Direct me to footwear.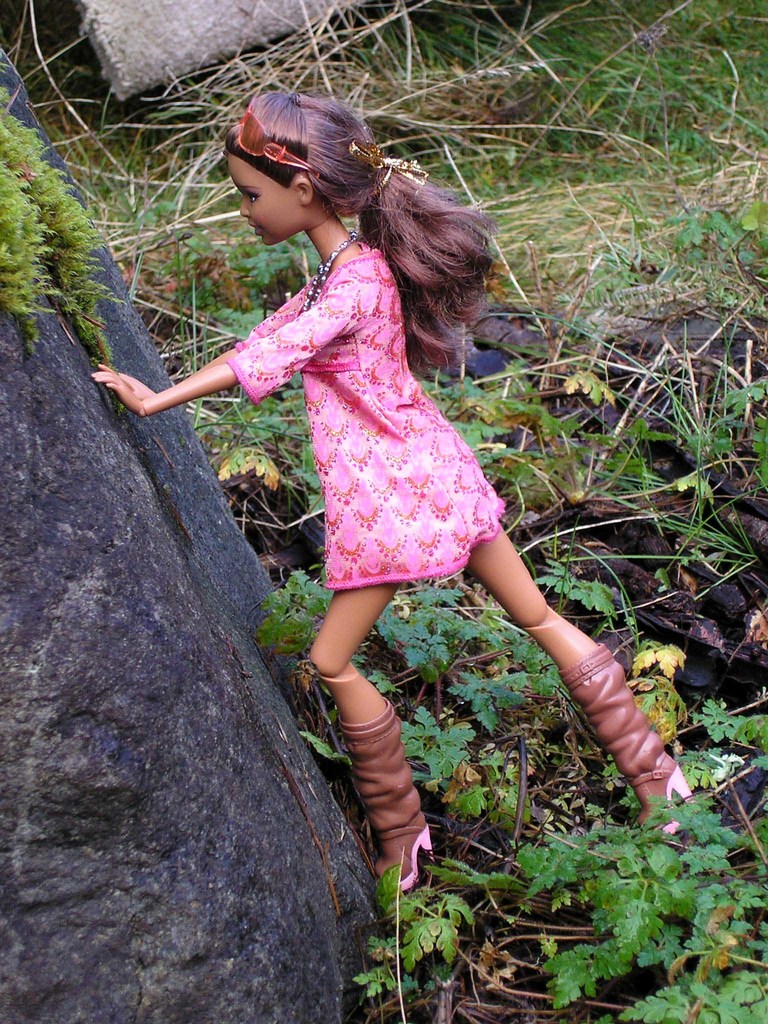
Direction: 560:641:707:850.
